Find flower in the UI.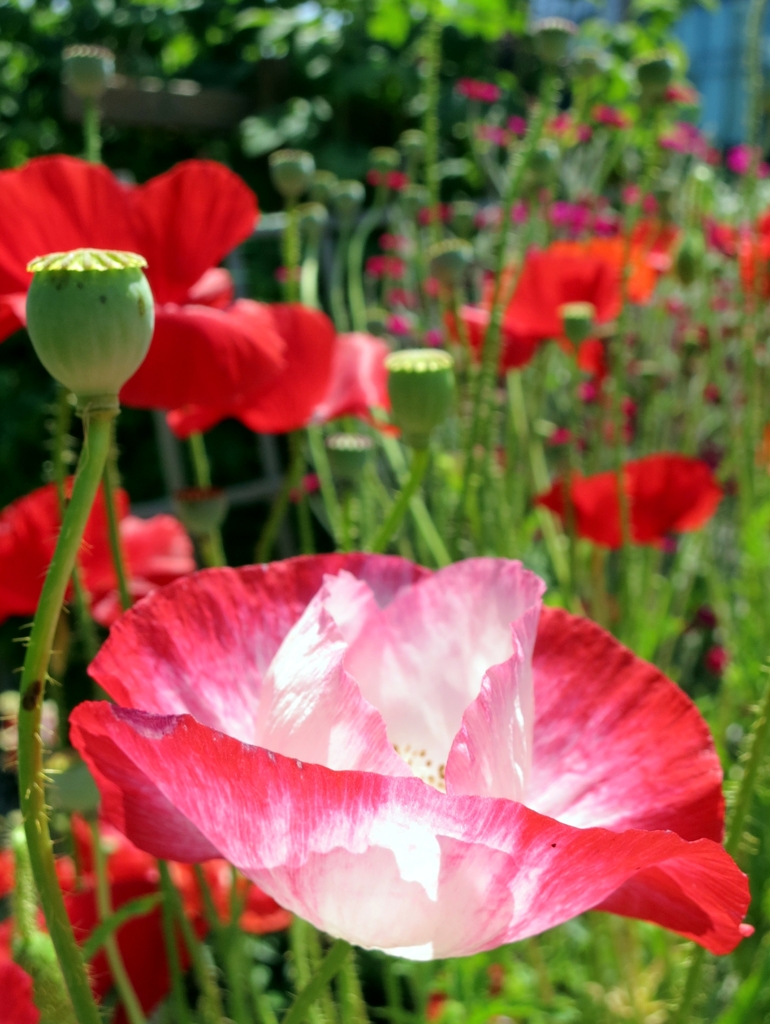
UI element at (left=550, top=115, right=571, bottom=134).
